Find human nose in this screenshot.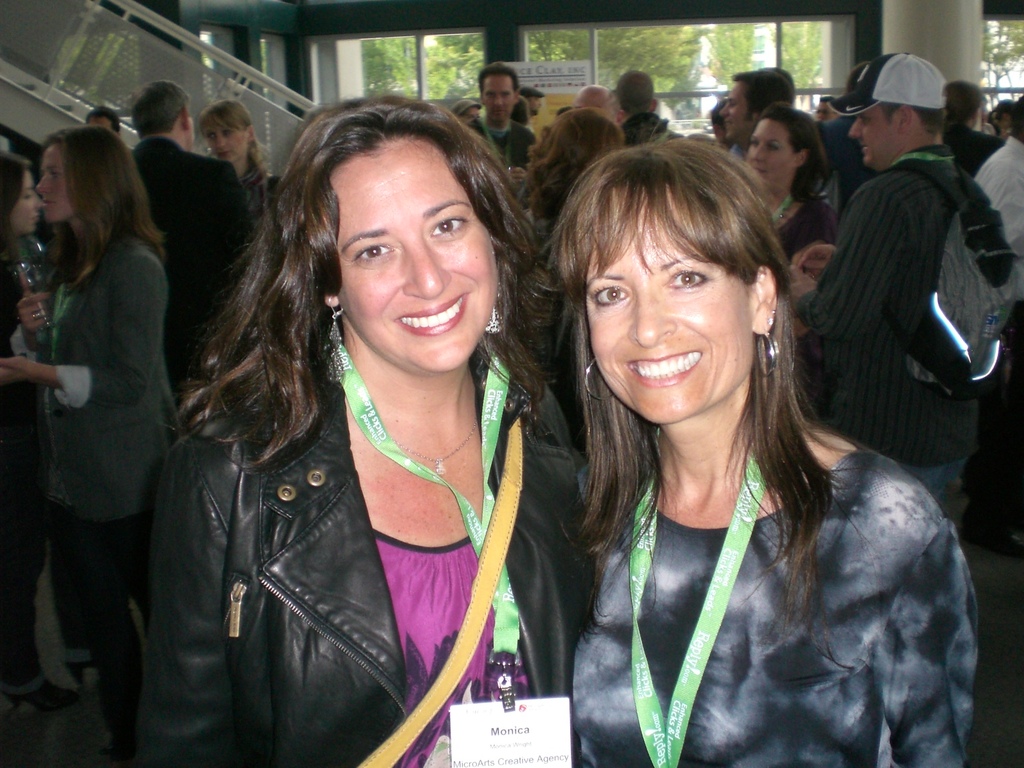
The bounding box for human nose is bbox=(403, 241, 450, 299).
